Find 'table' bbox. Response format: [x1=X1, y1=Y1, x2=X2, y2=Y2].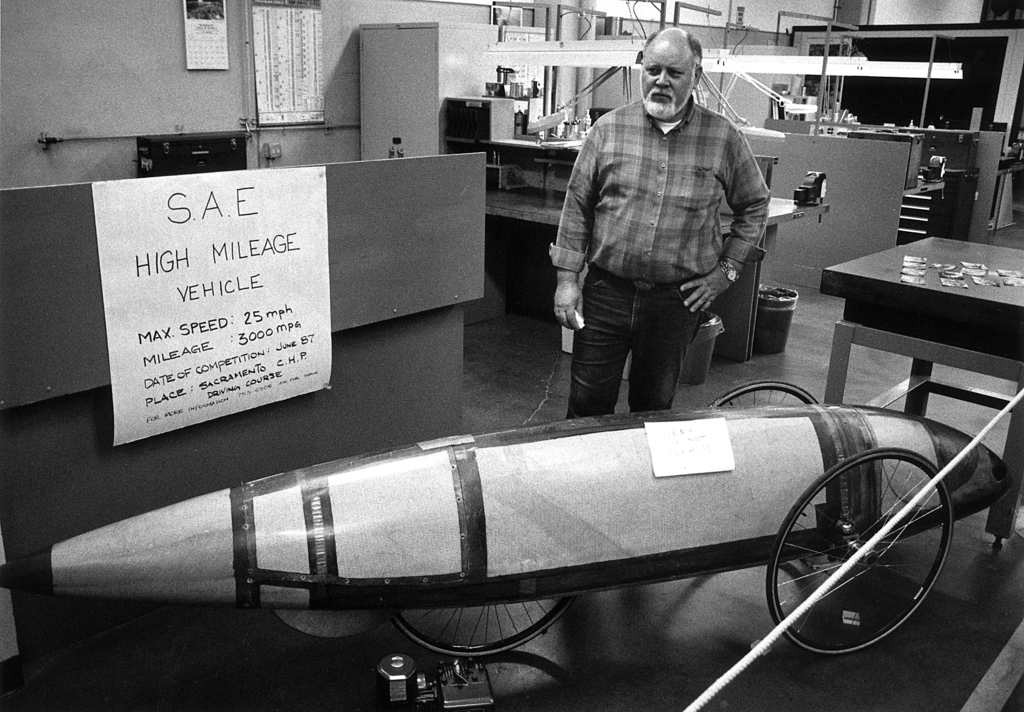
[x1=818, y1=208, x2=1012, y2=430].
